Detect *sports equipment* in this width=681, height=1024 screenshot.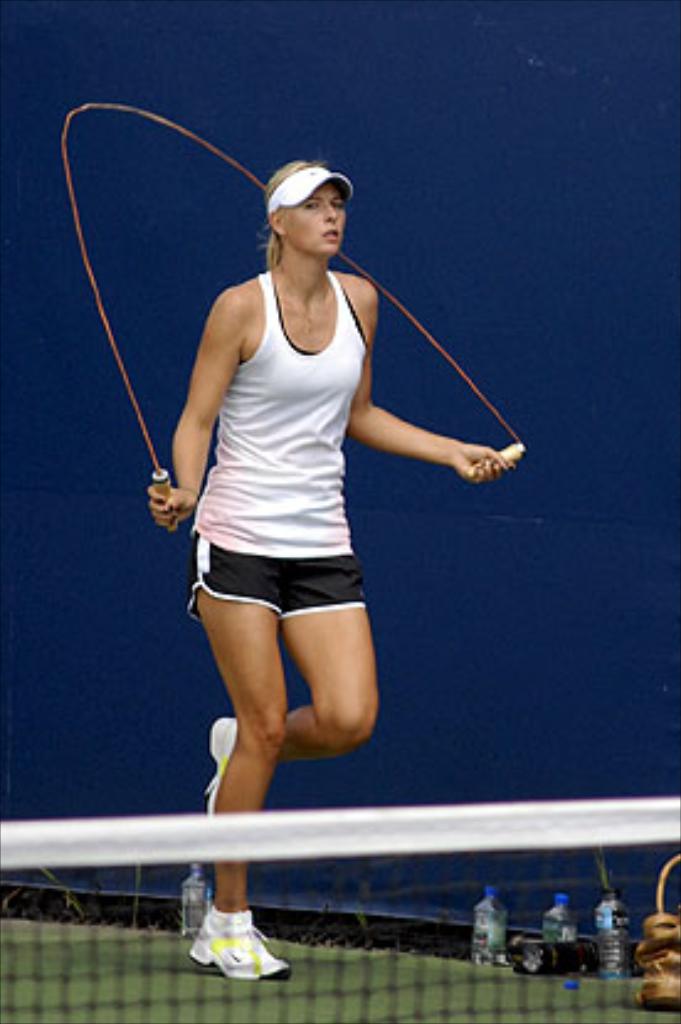
Detection: 59/104/530/531.
